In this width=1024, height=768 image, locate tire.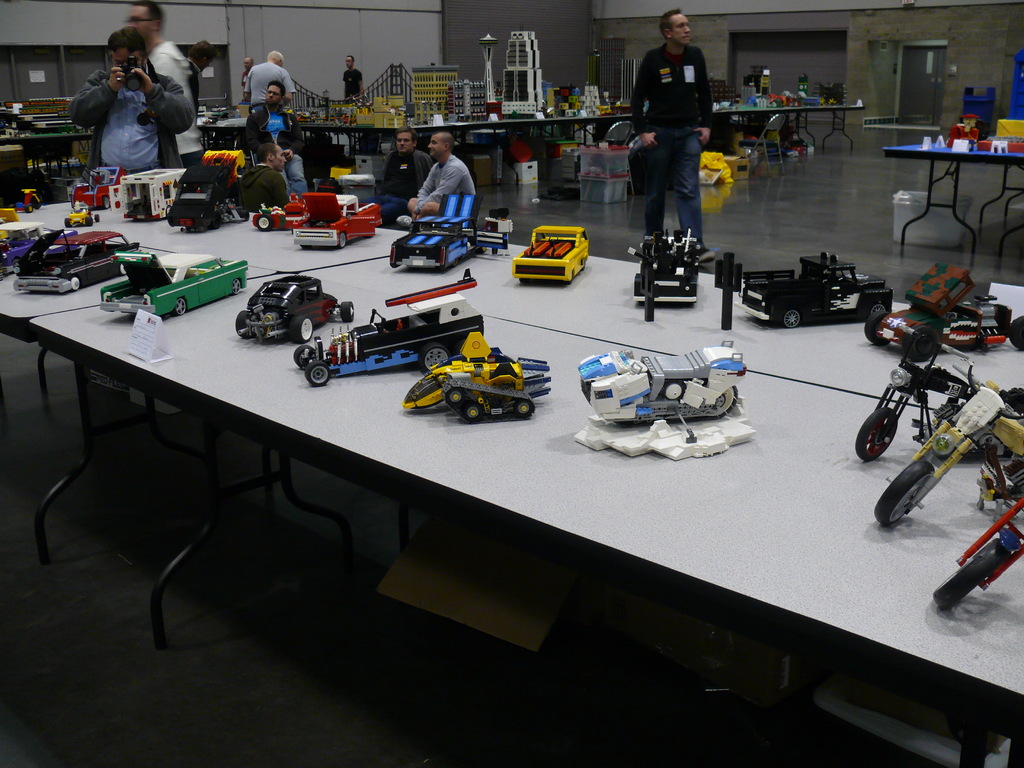
Bounding box: region(12, 256, 19, 266).
